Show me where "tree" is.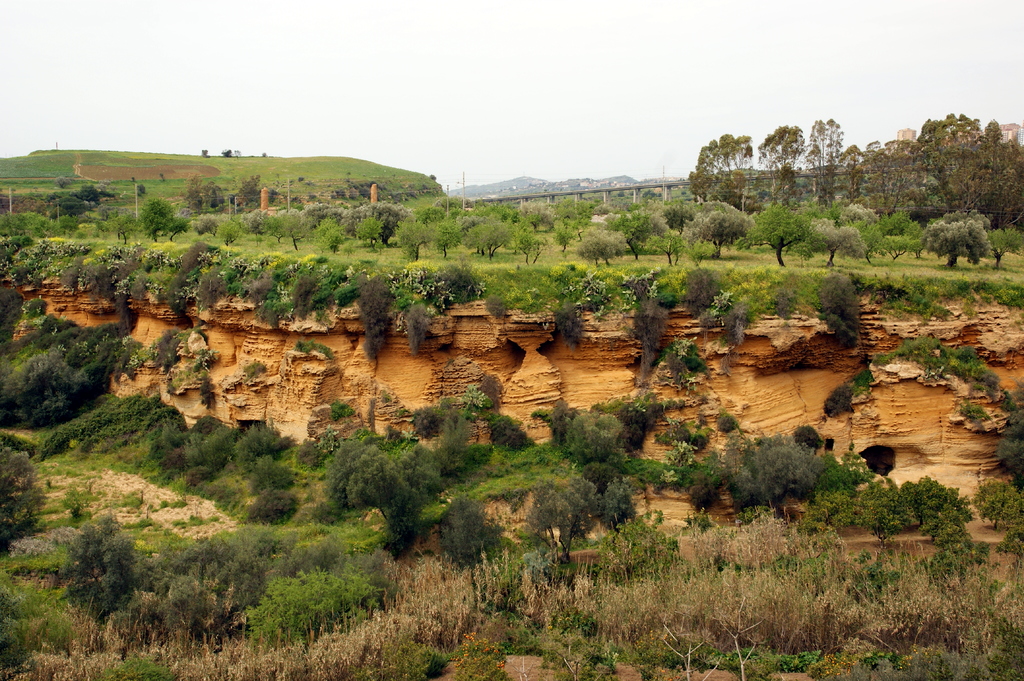
"tree" is at 0, 99, 1023, 561.
